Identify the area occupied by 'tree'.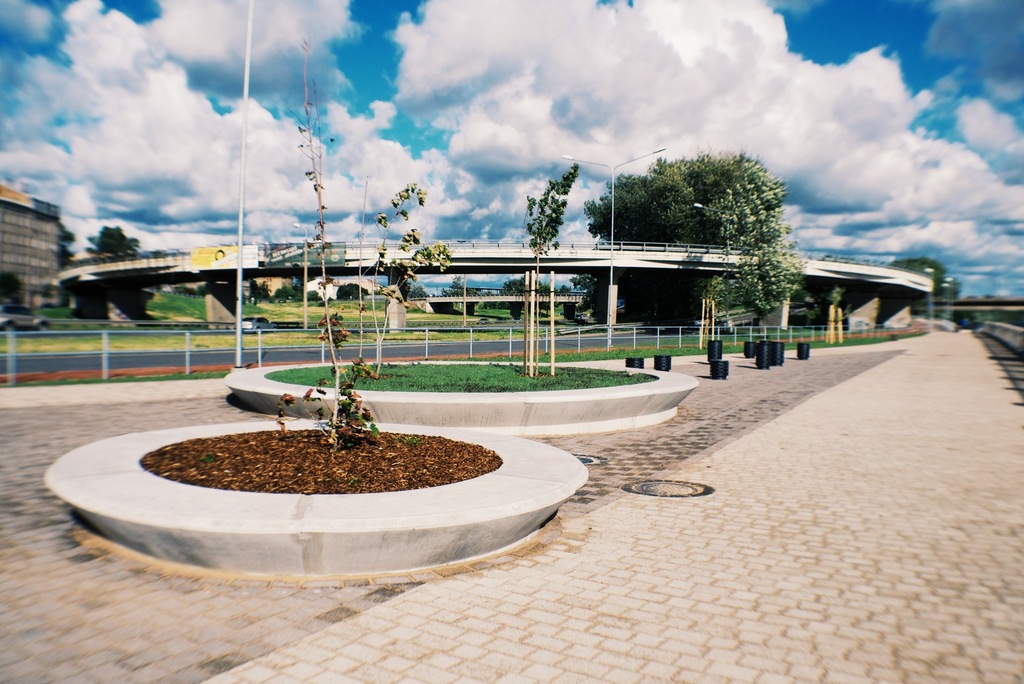
Area: 0, 270, 28, 306.
